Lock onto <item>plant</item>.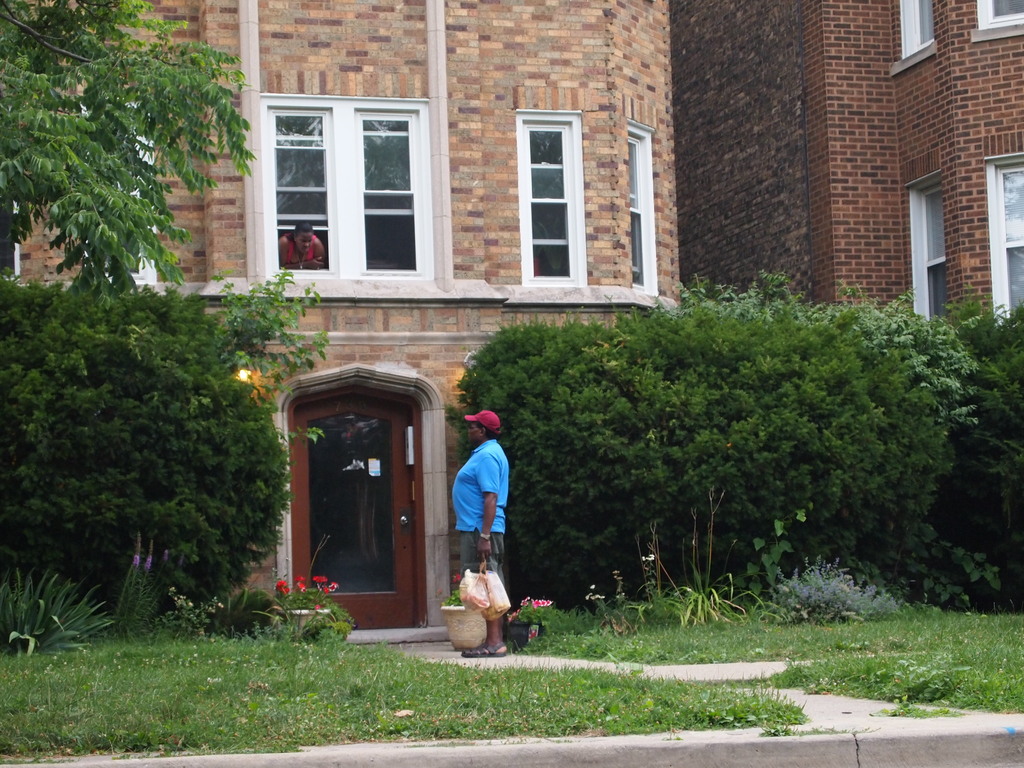
Locked: {"x1": 586, "y1": 490, "x2": 763, "y2": 637}.
